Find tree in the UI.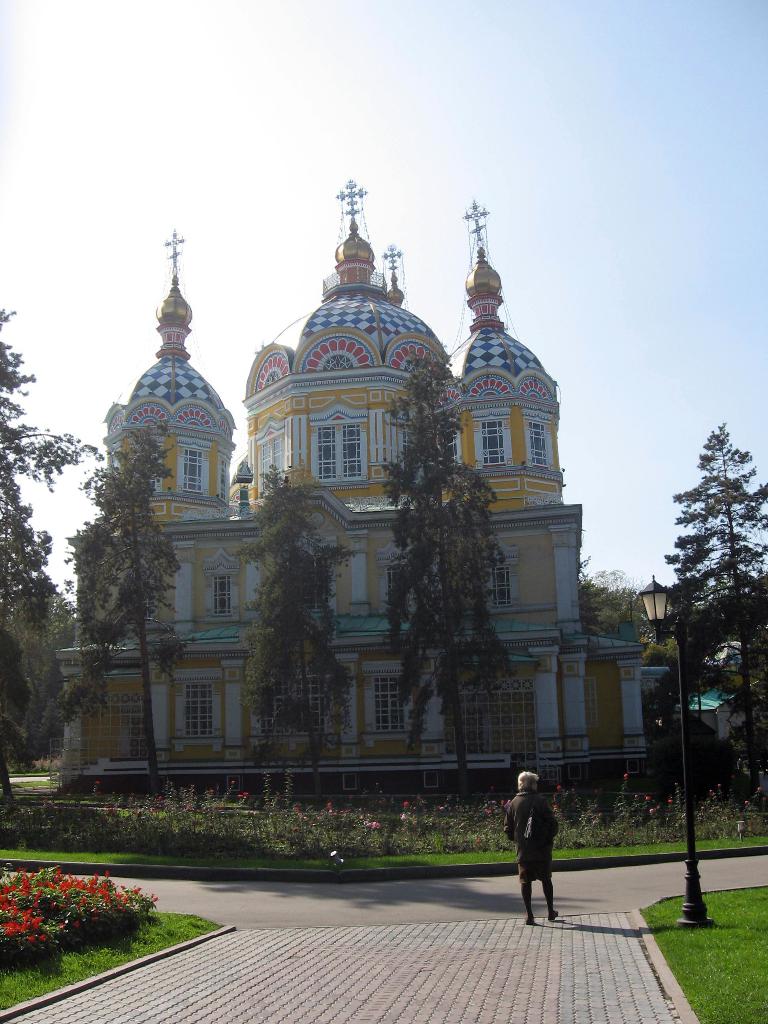
UI element at box=[579, 554, 658, 676].
